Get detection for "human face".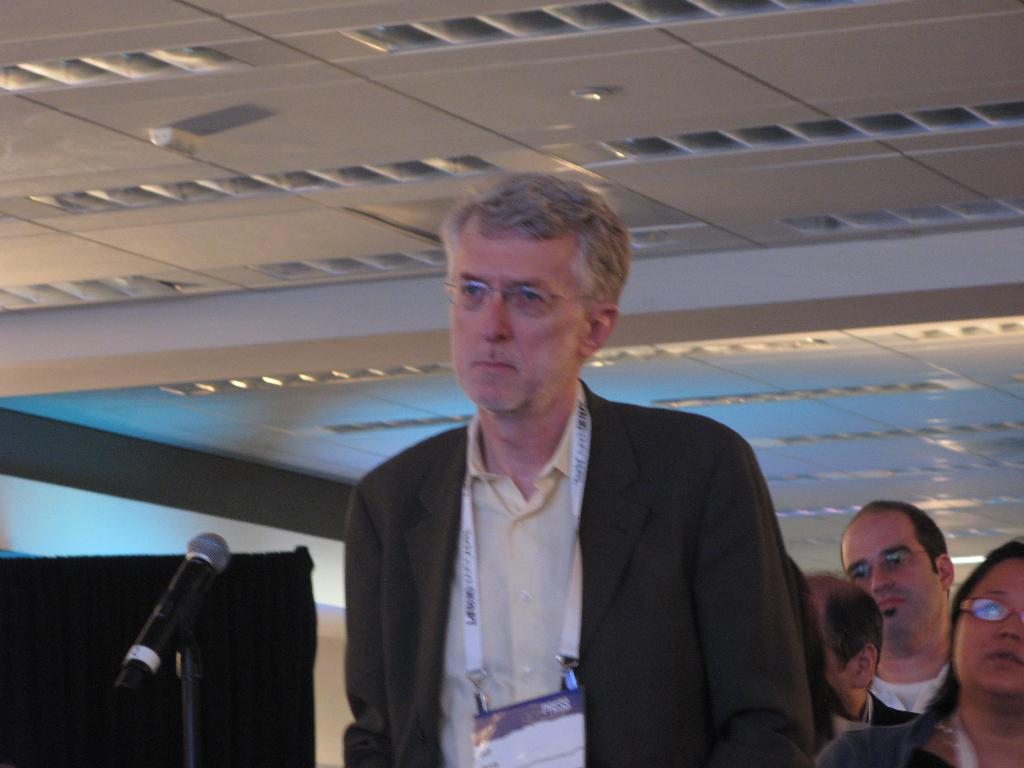
Detection: BBox(448, 237, 582, 410).
